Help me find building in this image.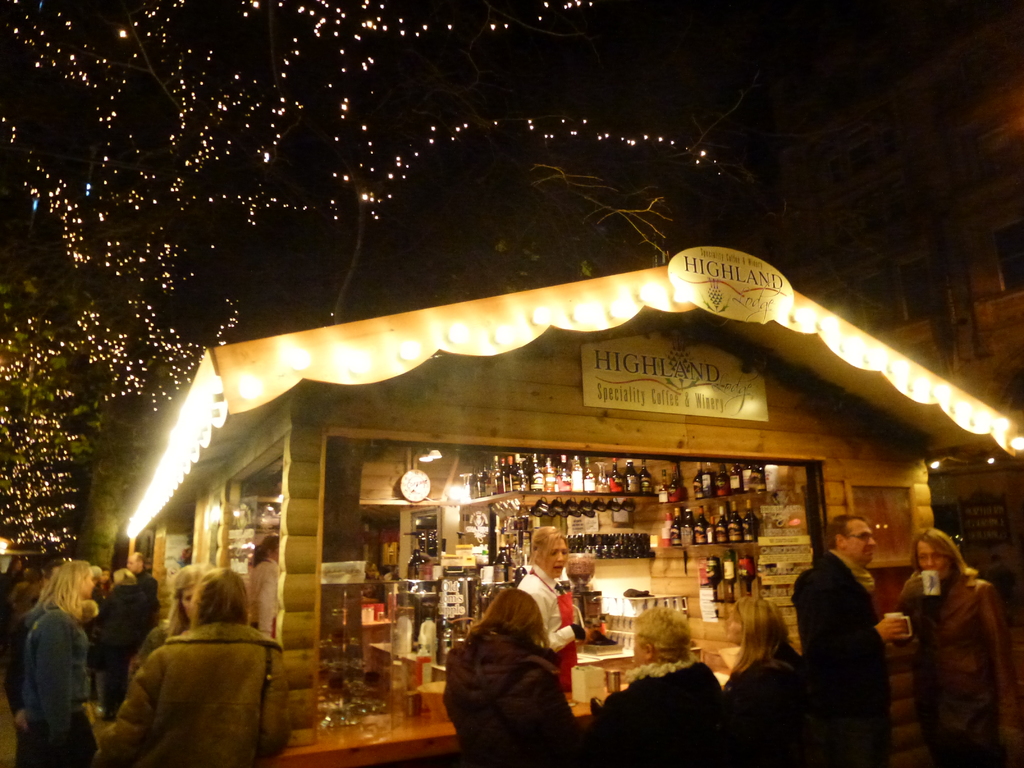
Found it: [x1=113, y1=242, x2=1023, y2=762].
